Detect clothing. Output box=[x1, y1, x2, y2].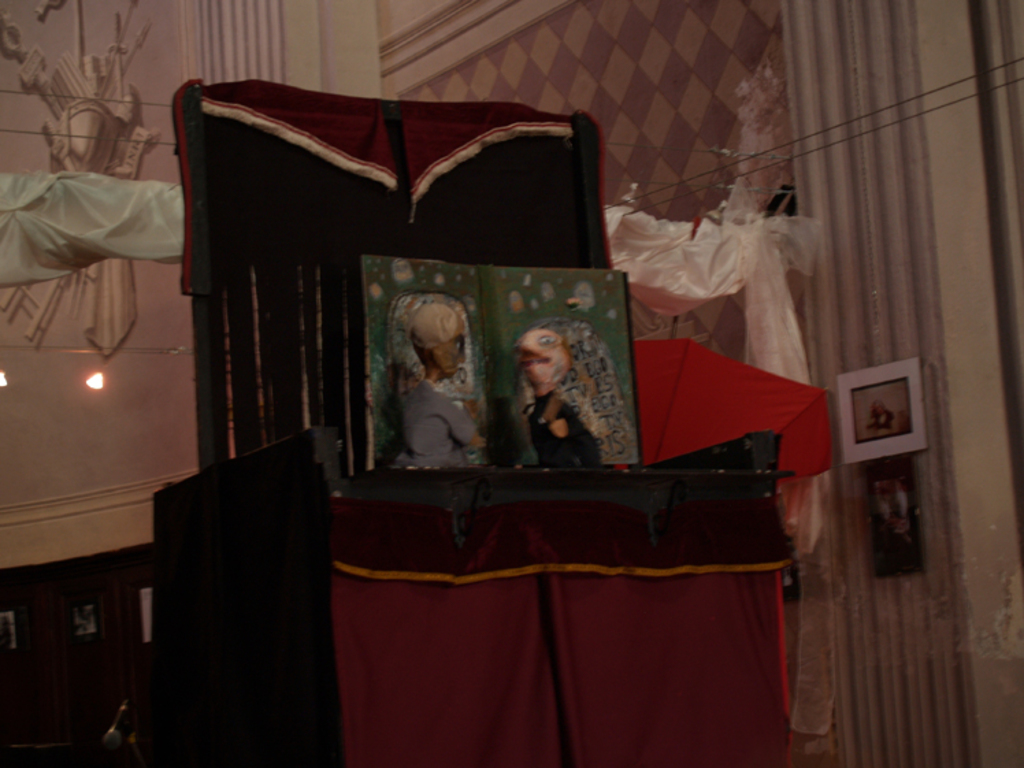
box=[361, 281, 496, 486].
